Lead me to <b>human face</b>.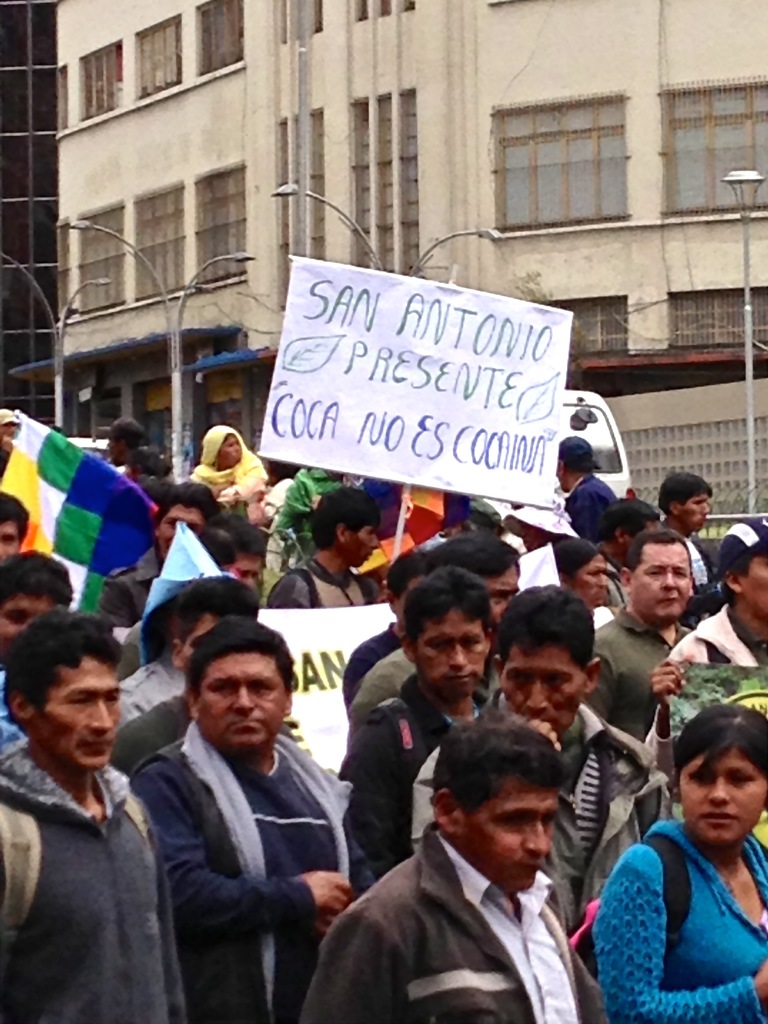
Lead to 460/777/556/900.
